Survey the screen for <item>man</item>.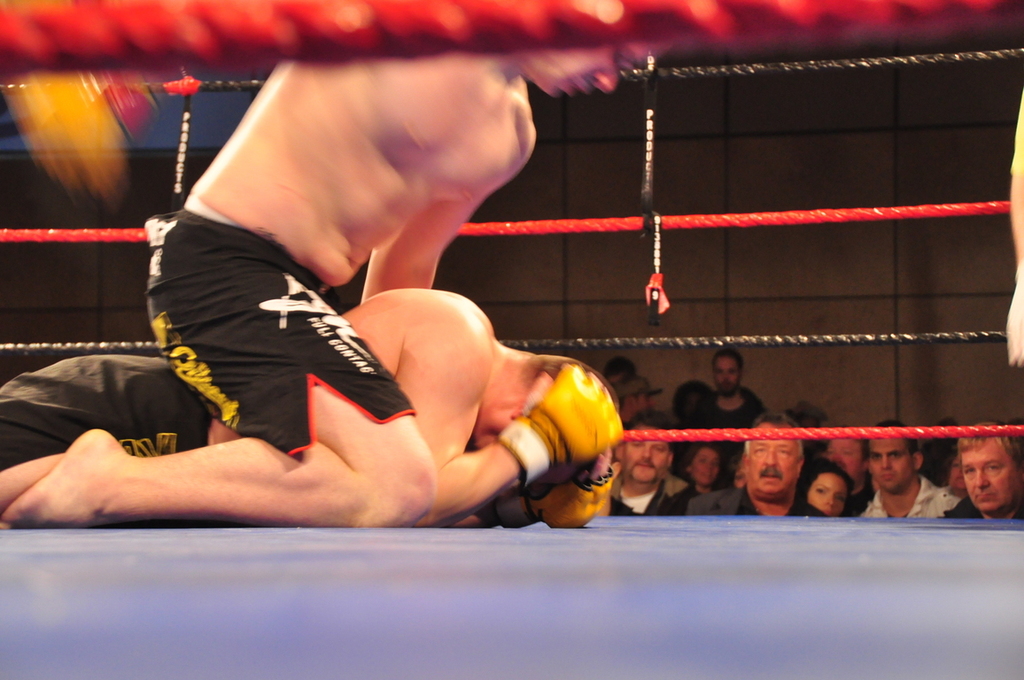
Survey found: Rect(689, 345, 769, 483).
